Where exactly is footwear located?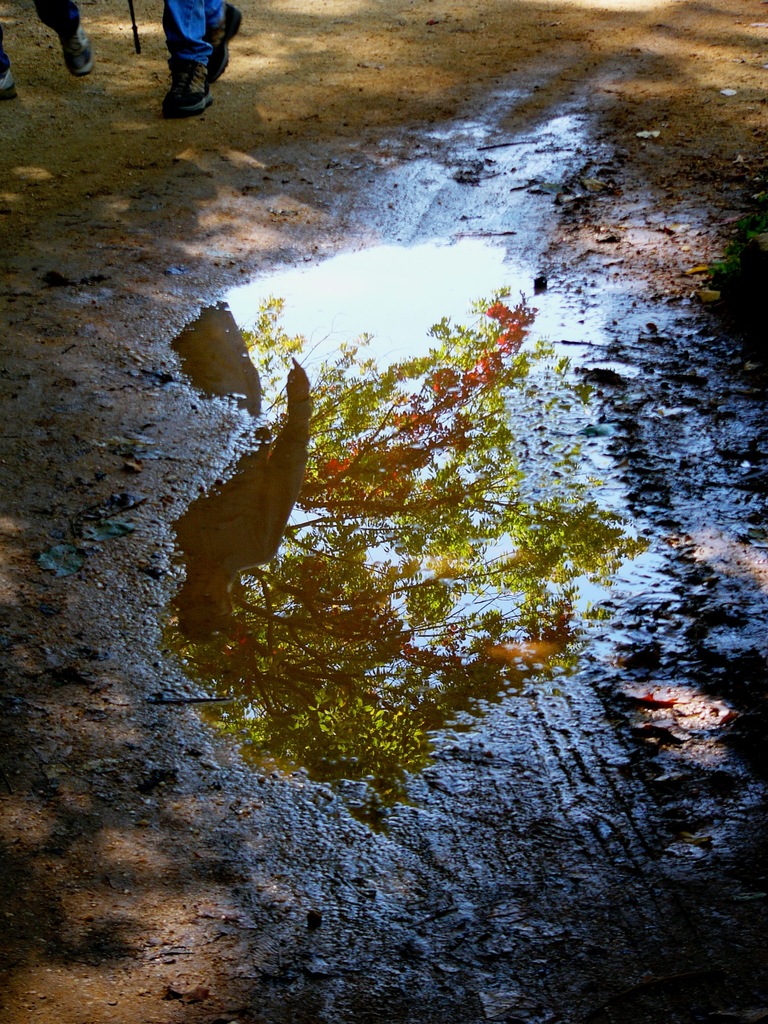
Its bounding box is 157,56,220,122.
